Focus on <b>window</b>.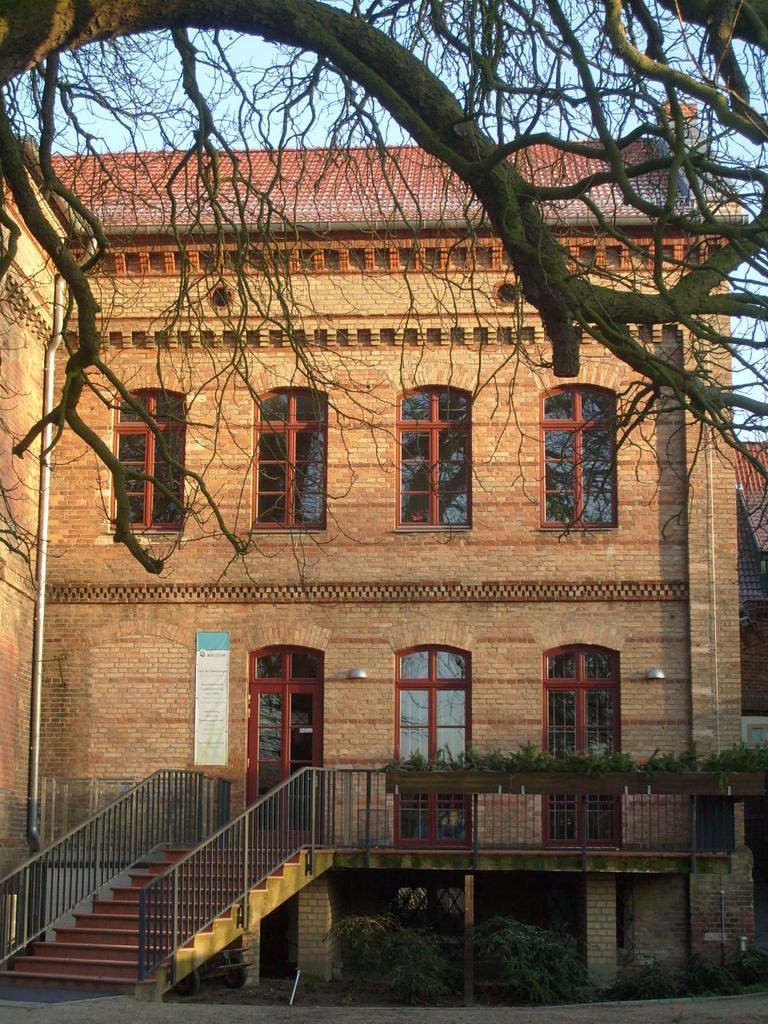
Focused at detection(250, 380, 324, 533).
